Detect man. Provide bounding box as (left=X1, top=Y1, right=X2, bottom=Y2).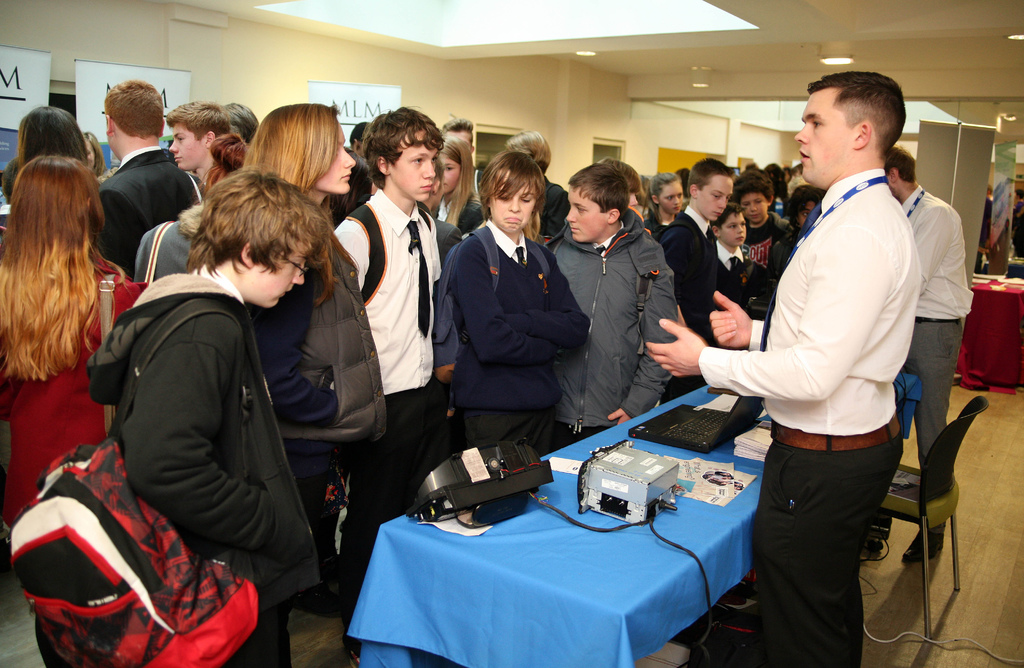
(left=883, top=146, right=974, bottom=560).
